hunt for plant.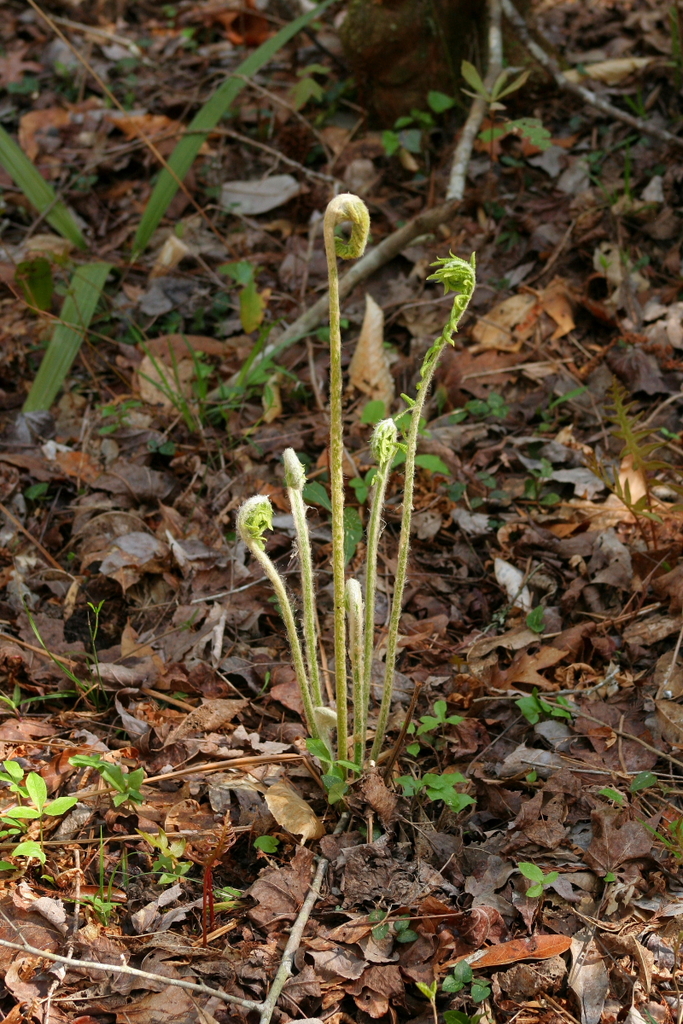
Hunted down at left=598, top=762, right=651, bottom=810.
